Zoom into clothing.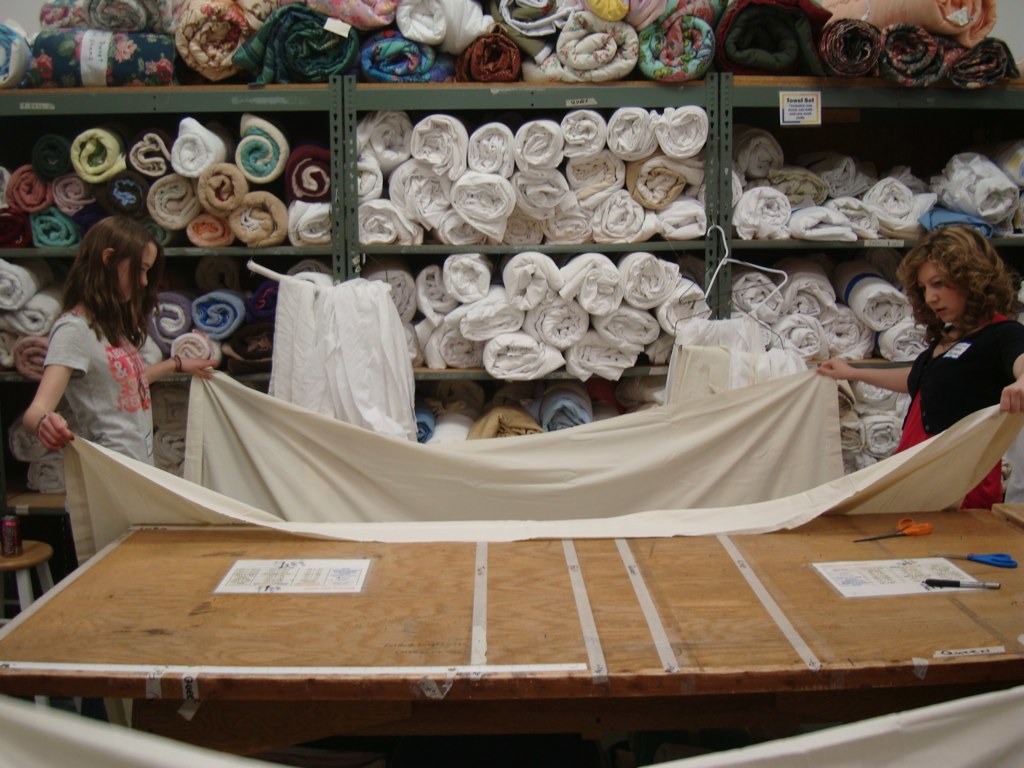
Zoom target: <bbox>899, 314, 1023, 516</bbox>.
